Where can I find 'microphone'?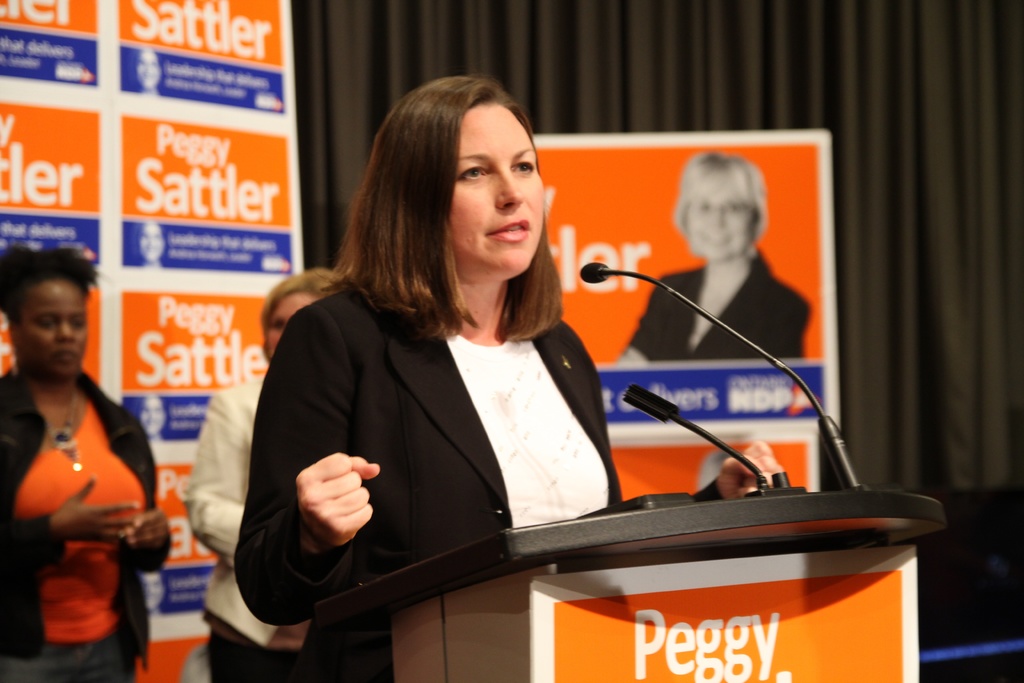
You can find it at <region>623, 379, 771, 491</region>.
